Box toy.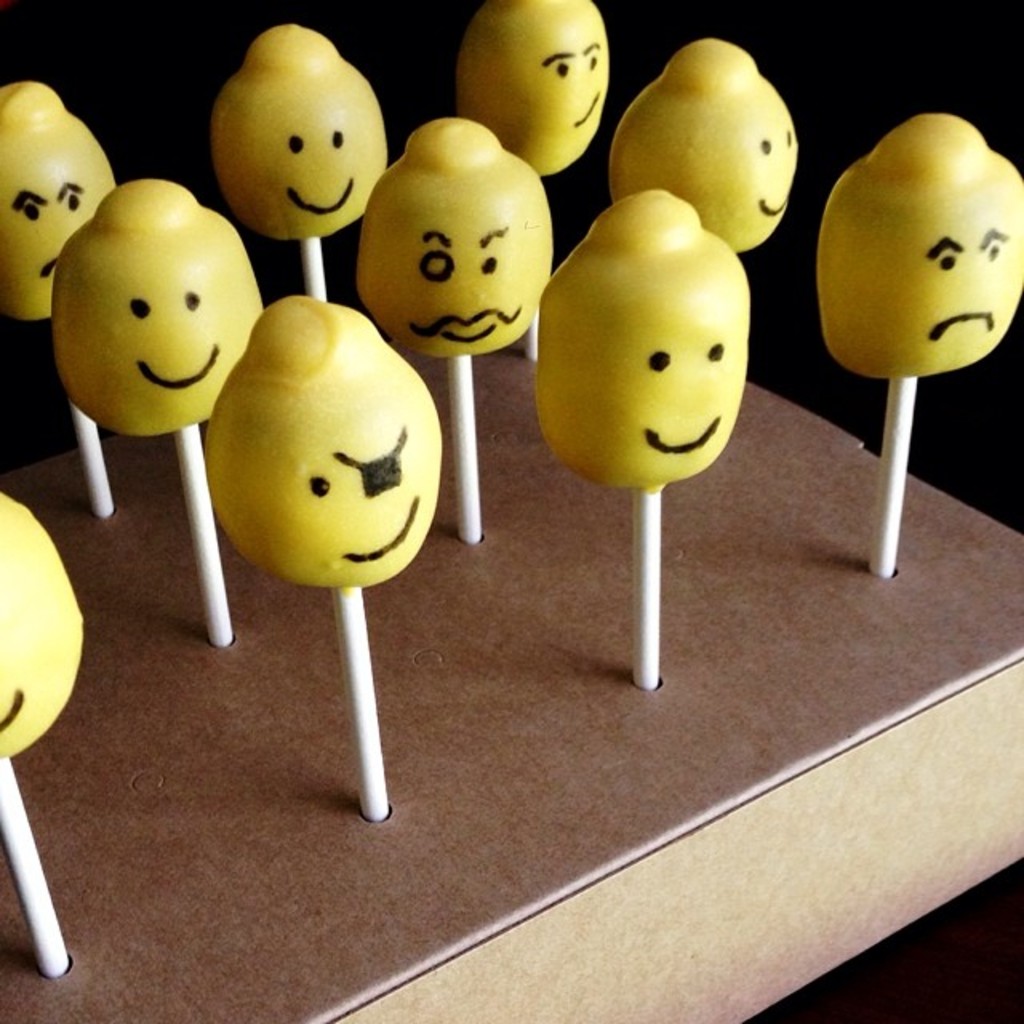
region(816, 110, 1022, 573).
